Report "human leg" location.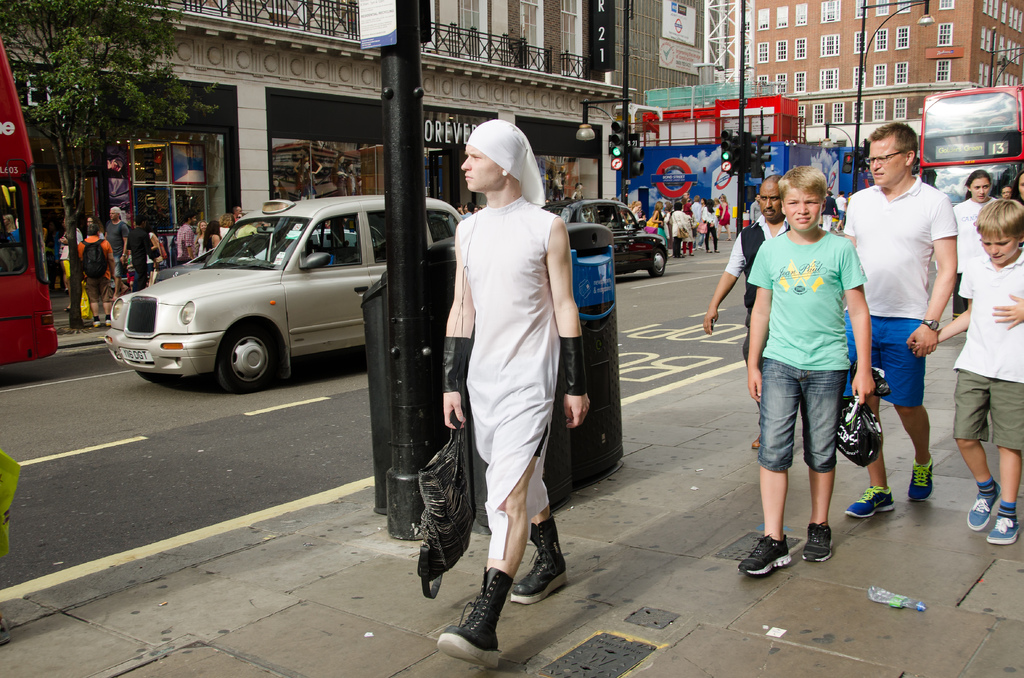
Report: (111,256,129,297).
